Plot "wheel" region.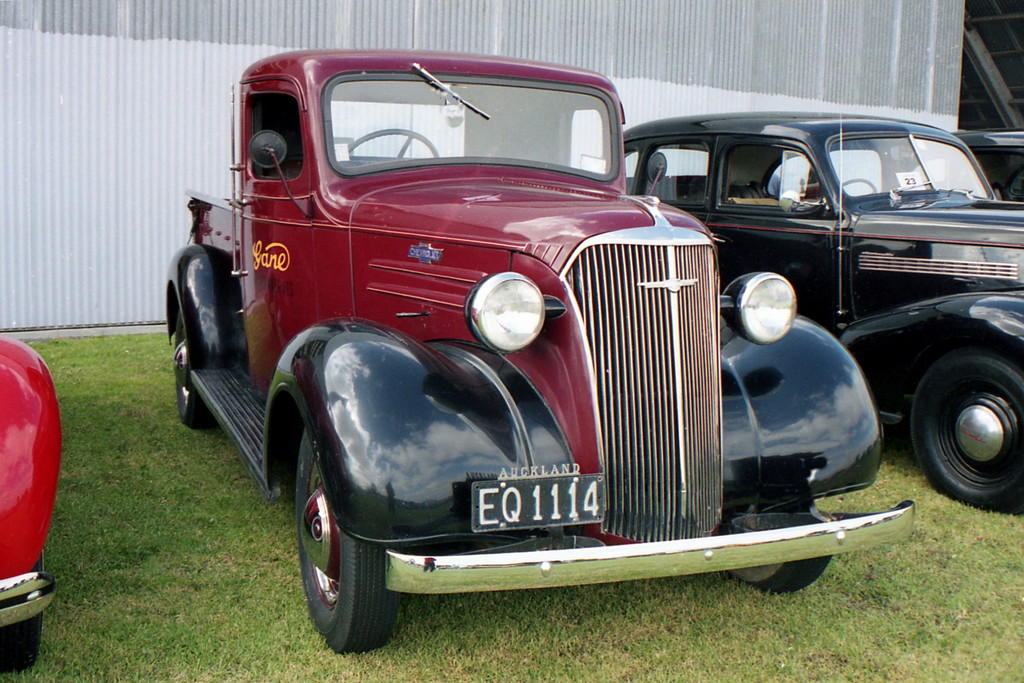
Plotted at x1=175 y1=315 x2=209 y2=431.
